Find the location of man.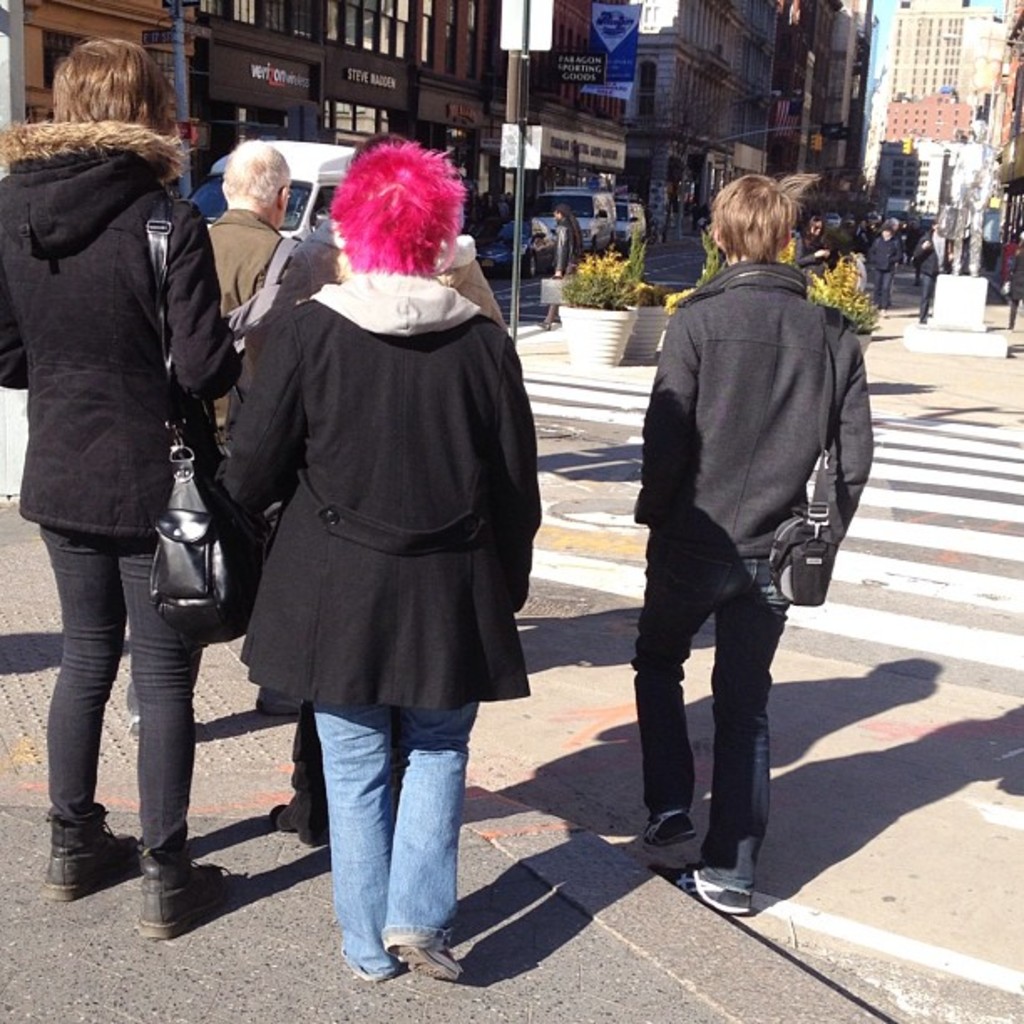
Location: 202 142 305 719.
